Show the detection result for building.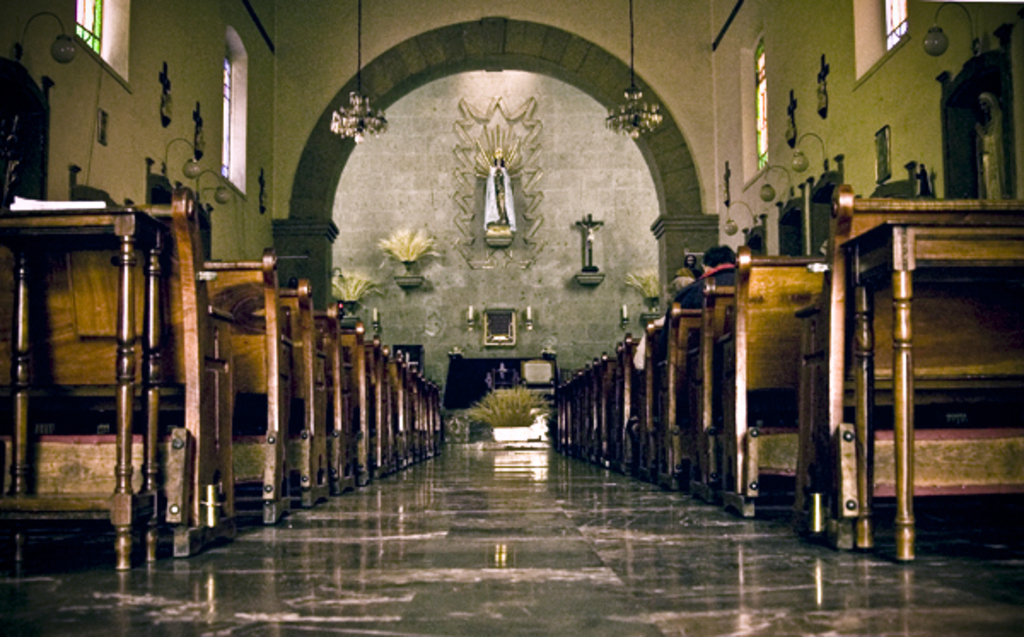
box=[7, 0, 1022, 635].
